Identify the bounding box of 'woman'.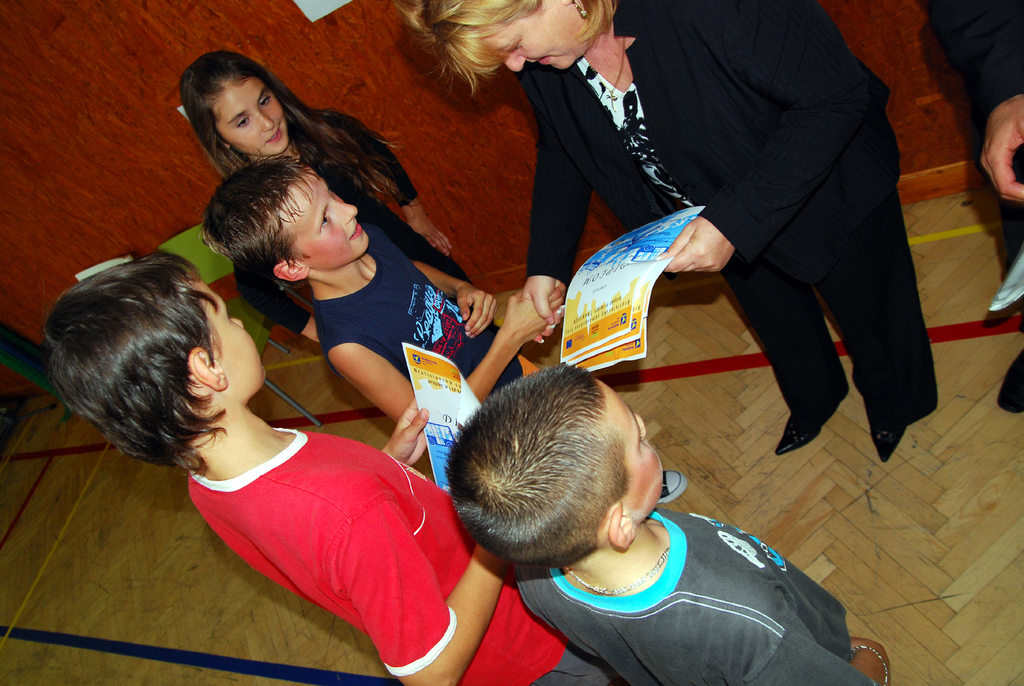
l=404, t=0, r=893, b=448.
